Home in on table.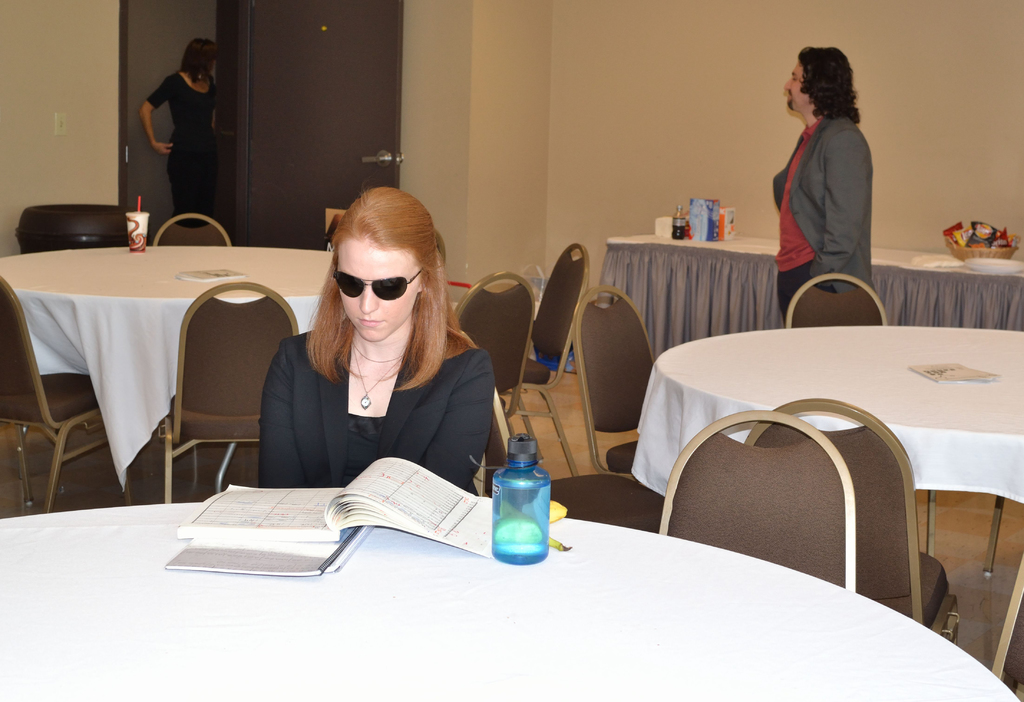
Homed in at x1=0 y1=502 x2=1020 y2=701.
